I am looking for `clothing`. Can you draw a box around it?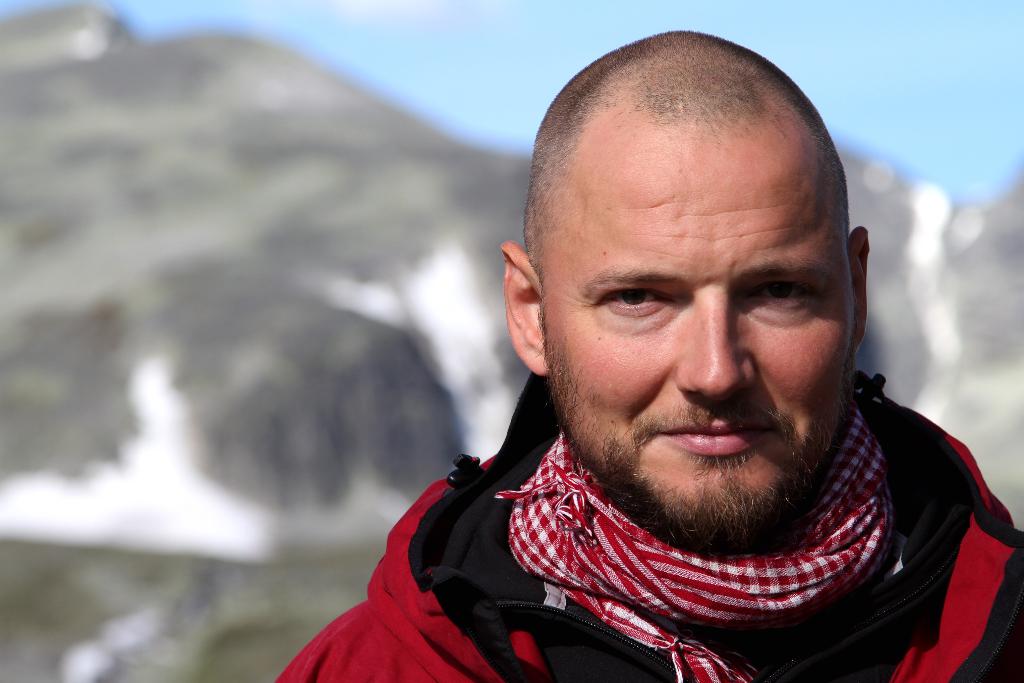
Sure, the bounding box is BBox(277, 372, 1023, 682).
